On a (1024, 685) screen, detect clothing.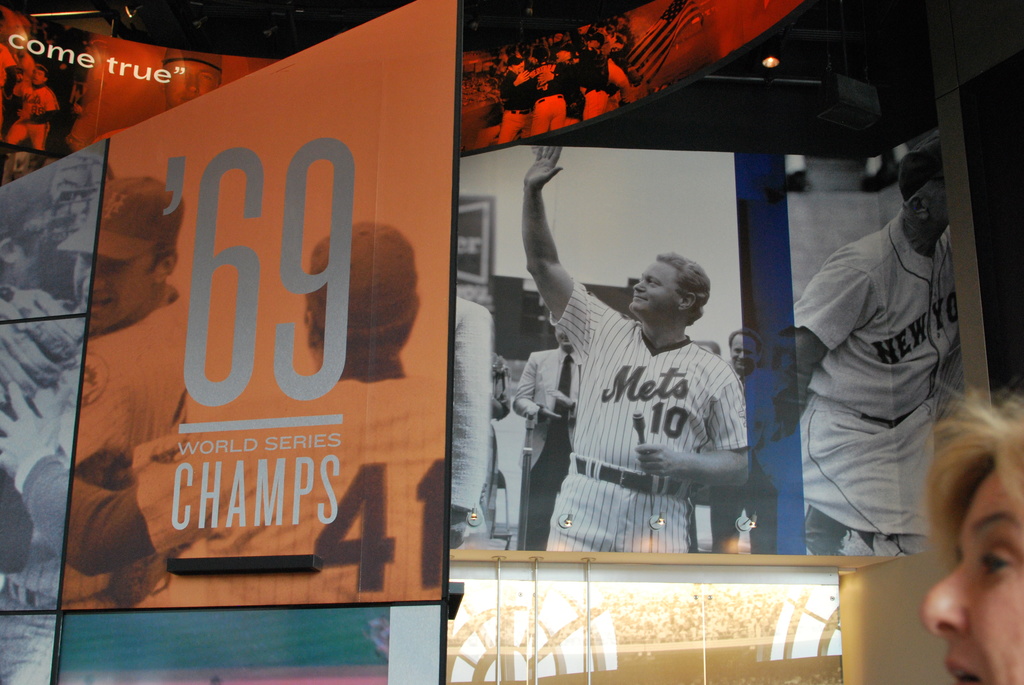
{"x1": 796, "y1": 175, "x2": 970, "y2": 578}.
